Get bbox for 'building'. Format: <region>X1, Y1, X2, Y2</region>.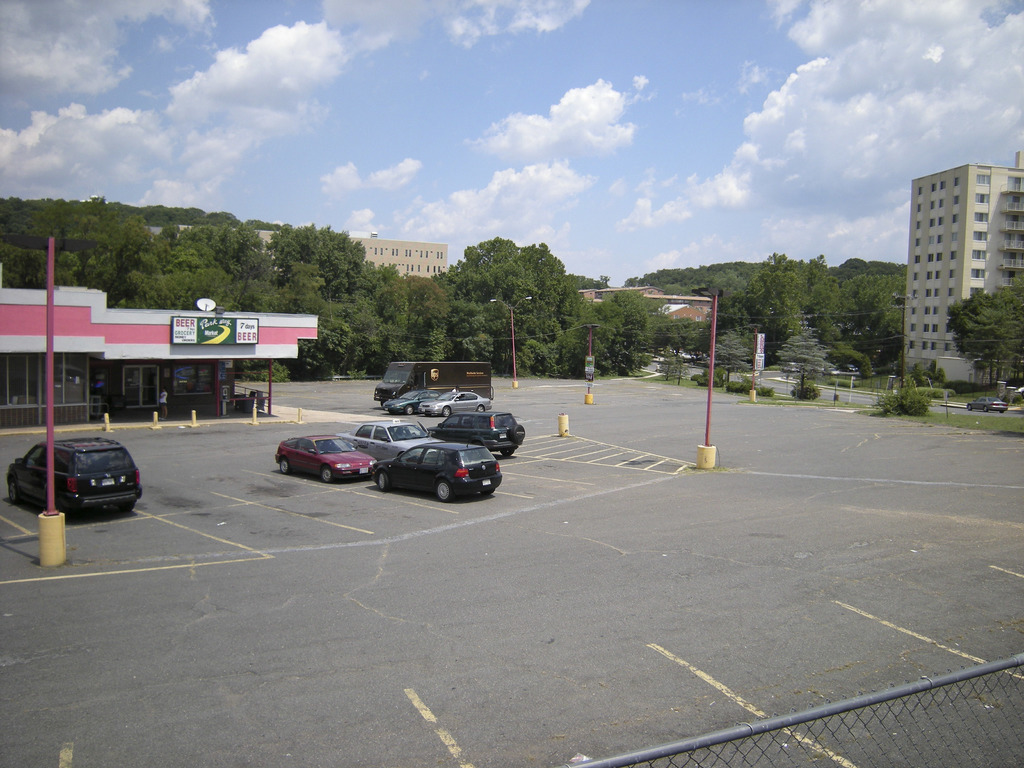
<region>0, 282, 317, 425</region>.
